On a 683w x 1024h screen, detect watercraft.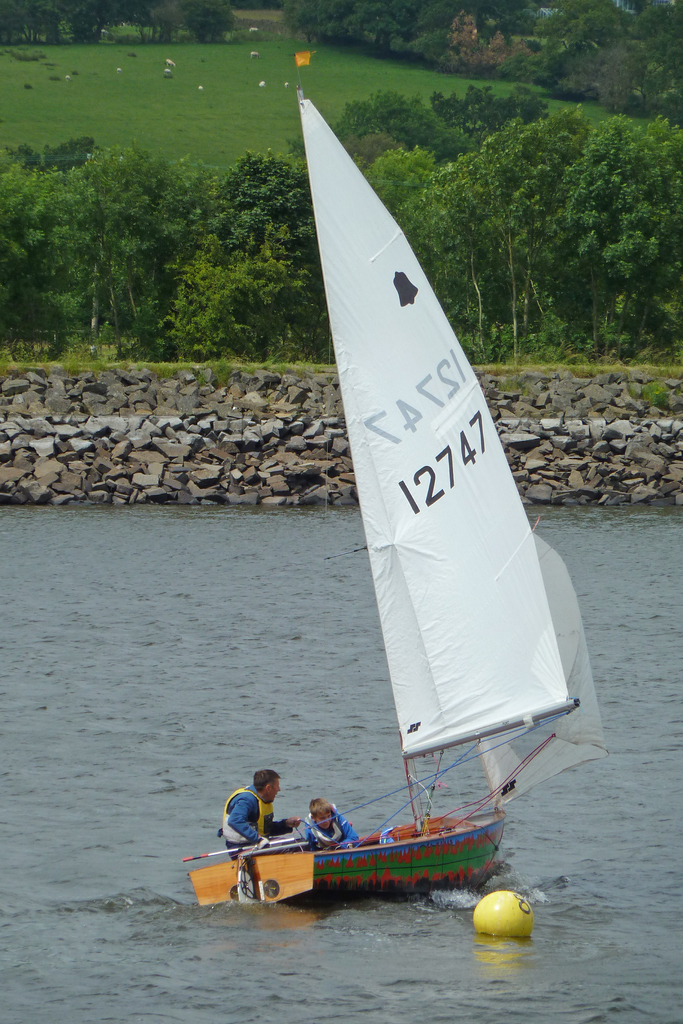
<bbox>180, 90, 600, 902</bbox>.
